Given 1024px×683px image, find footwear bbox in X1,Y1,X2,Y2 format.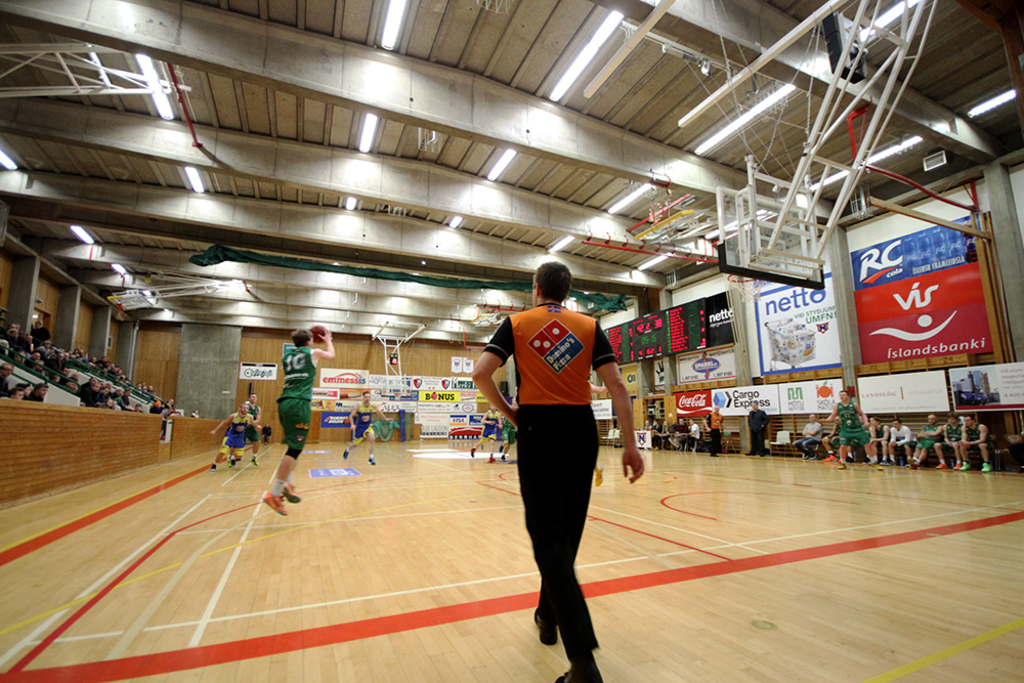
714,454,718,457.
